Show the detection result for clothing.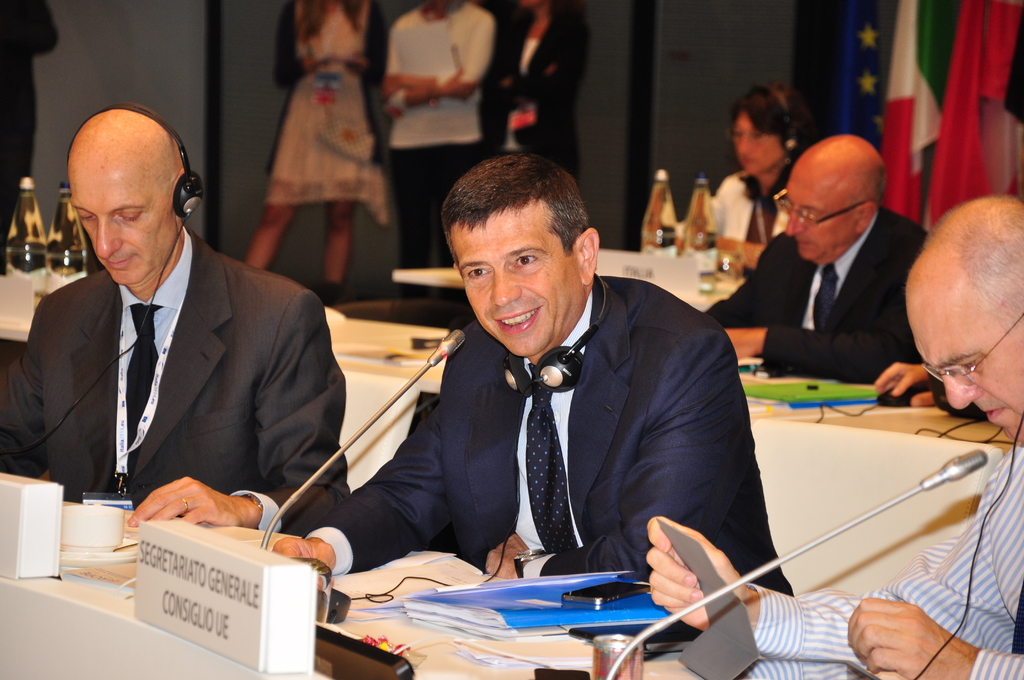
rect(383, 4, 501, 268).
